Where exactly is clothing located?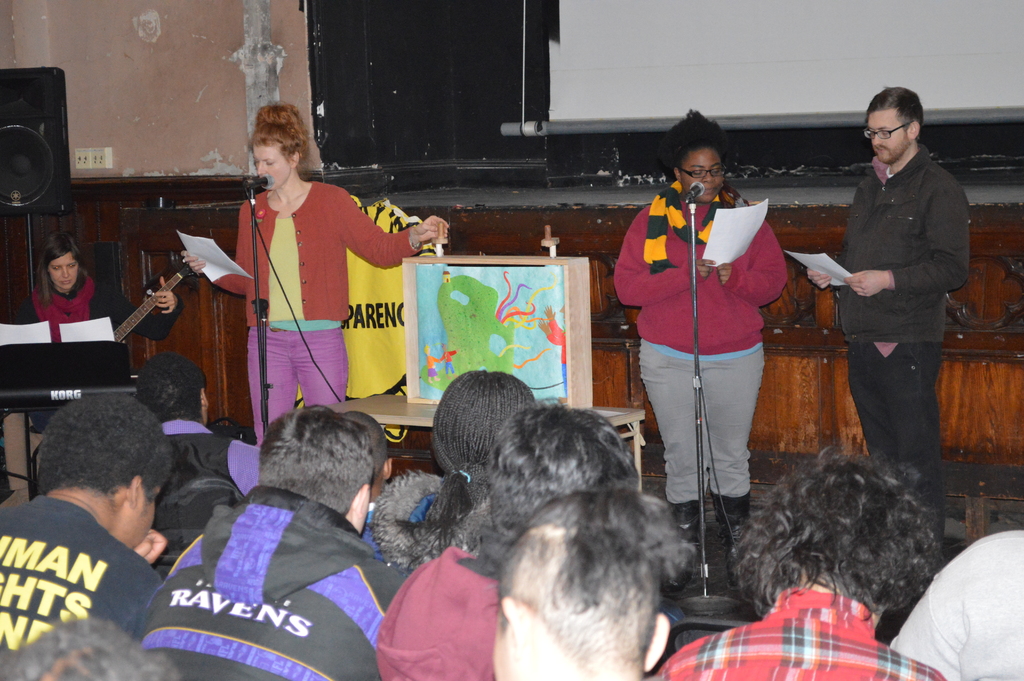
Its bounding box is <box>204,168,412,452</box>.
